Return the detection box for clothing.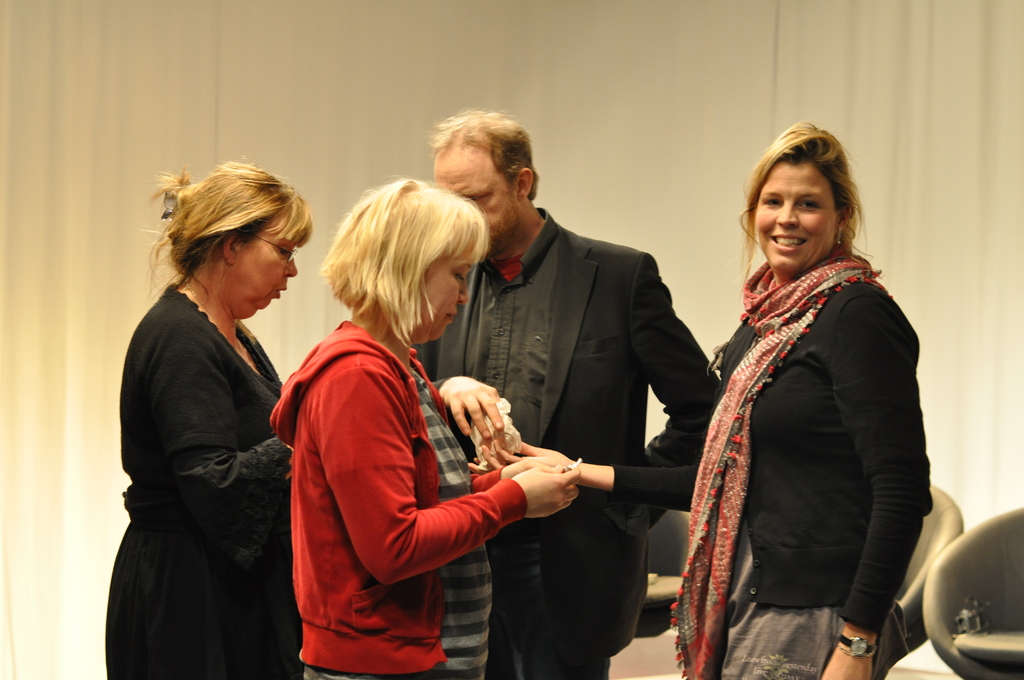
region(407, 208, 721, 679).
